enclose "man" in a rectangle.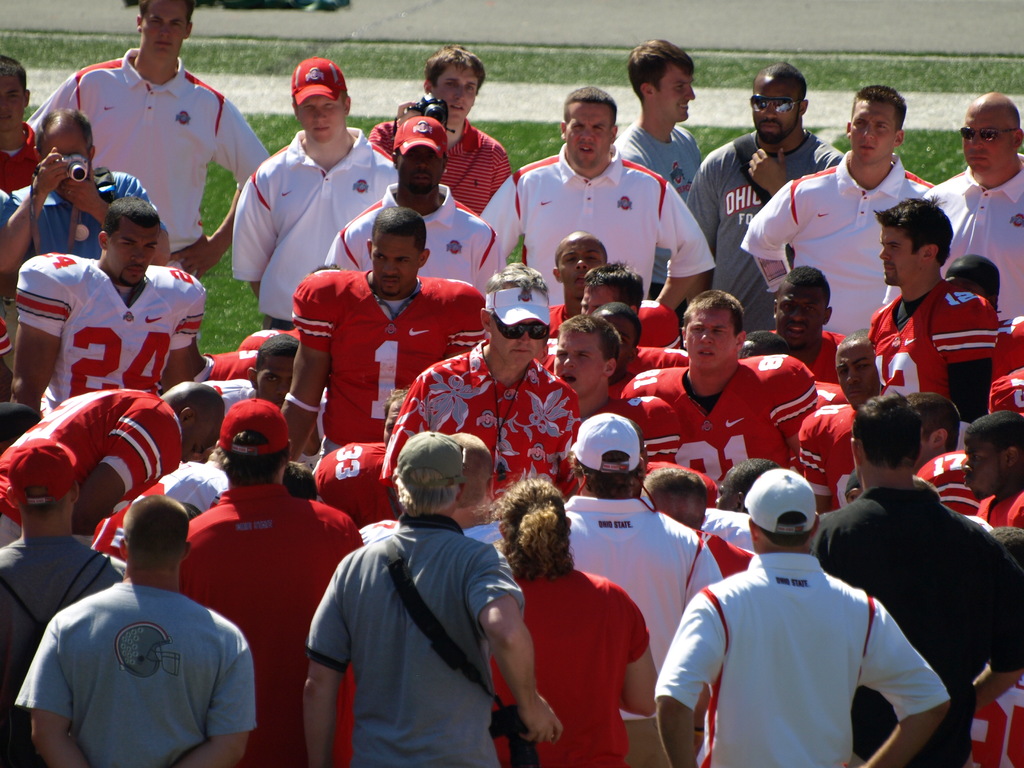
x1=545, y1=228, x2=682, y2=349.
